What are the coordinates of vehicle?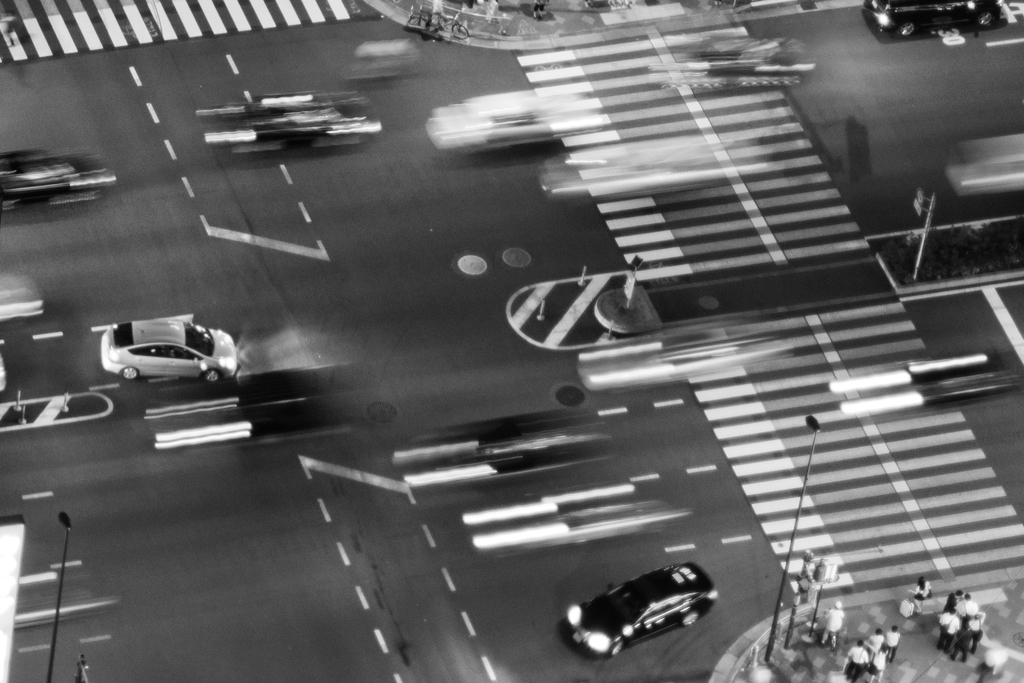
97,314,230,379.
